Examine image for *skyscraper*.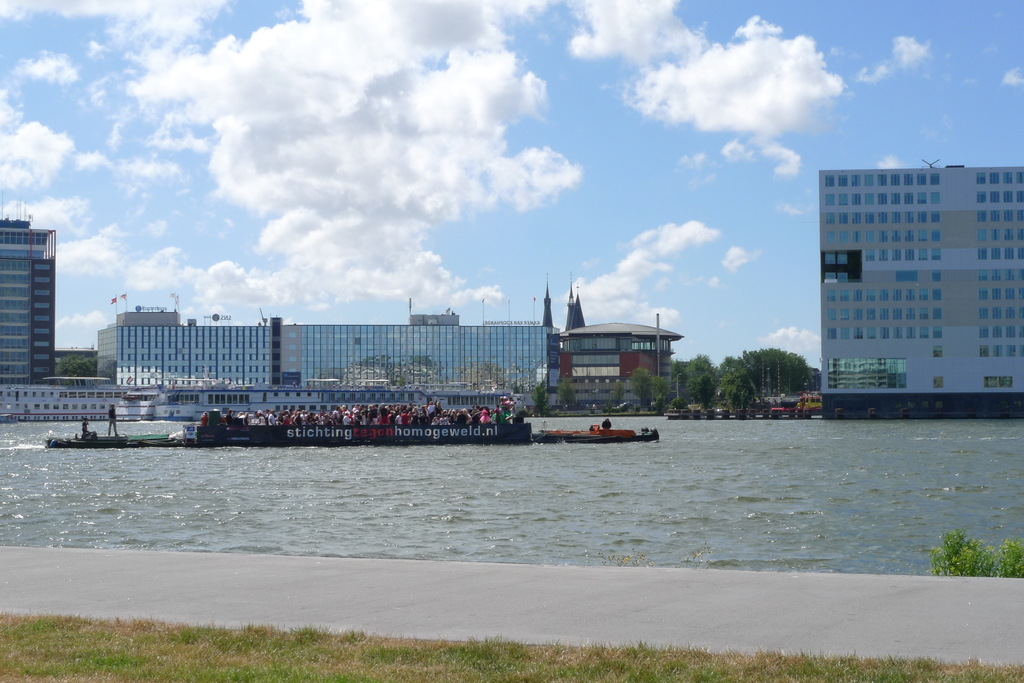
Examination result: x1=0, y1=211, x2=63, y2=399.
